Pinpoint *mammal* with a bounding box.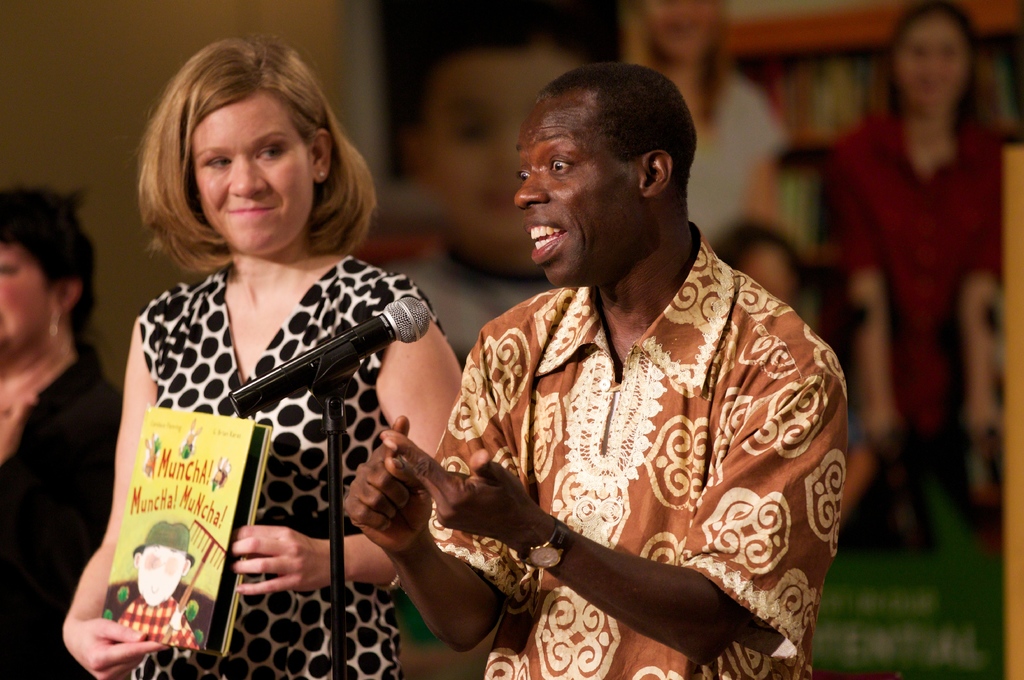
box=[346, 106, 862, 663].
